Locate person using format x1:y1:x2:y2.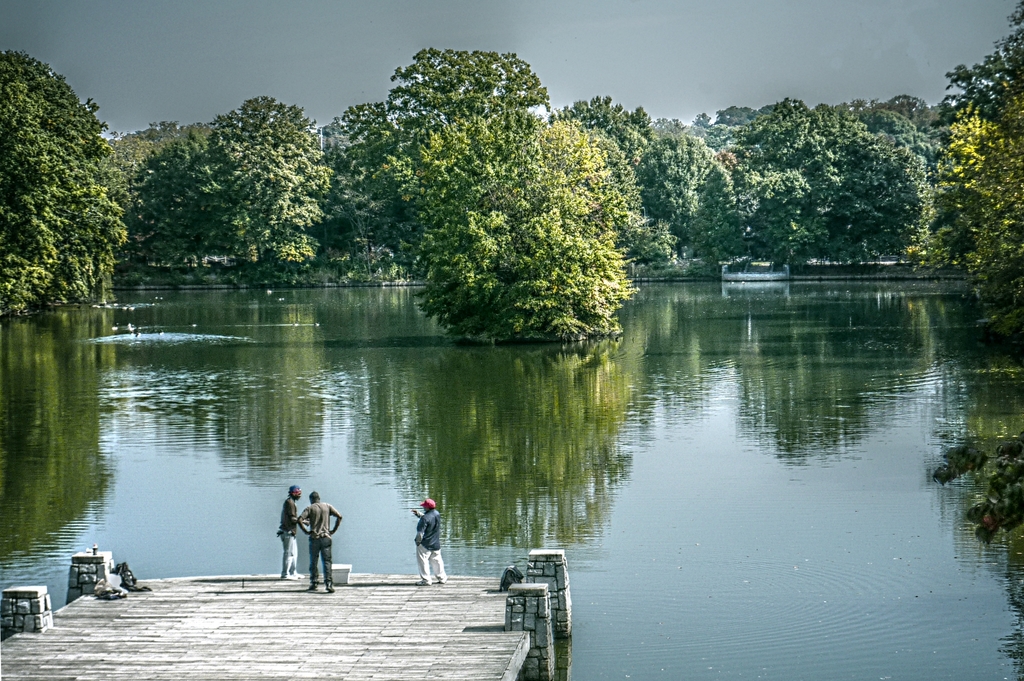
295:486:345:591.
